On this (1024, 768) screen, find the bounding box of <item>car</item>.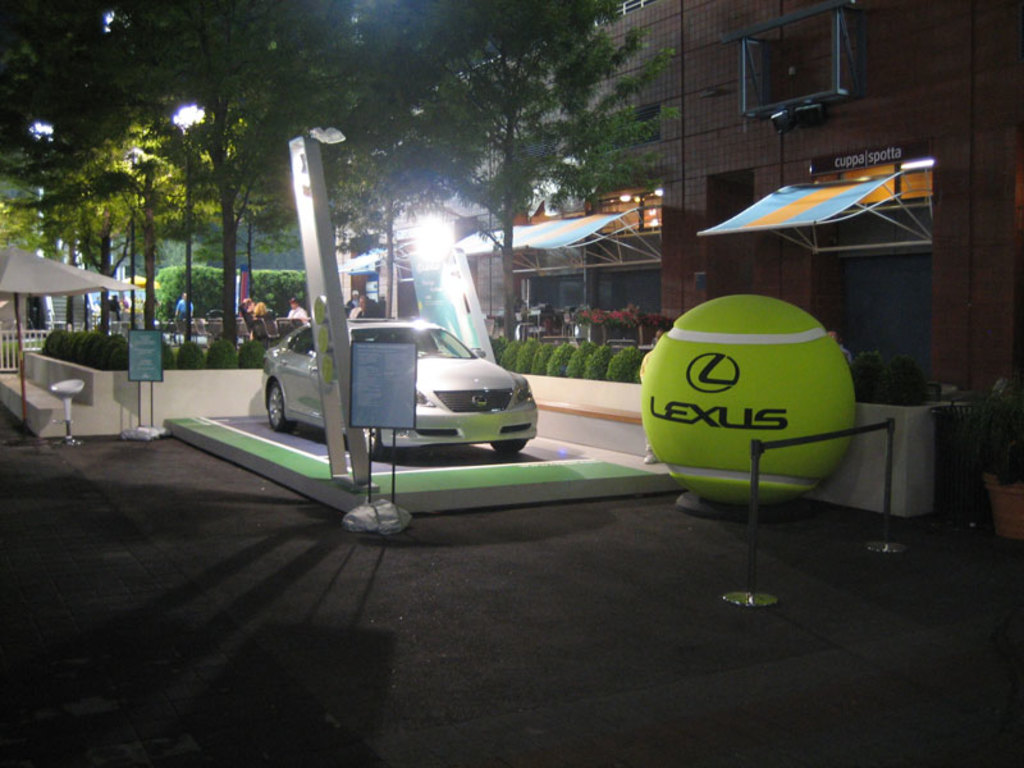
Bounding box: [260,314,538,457].
